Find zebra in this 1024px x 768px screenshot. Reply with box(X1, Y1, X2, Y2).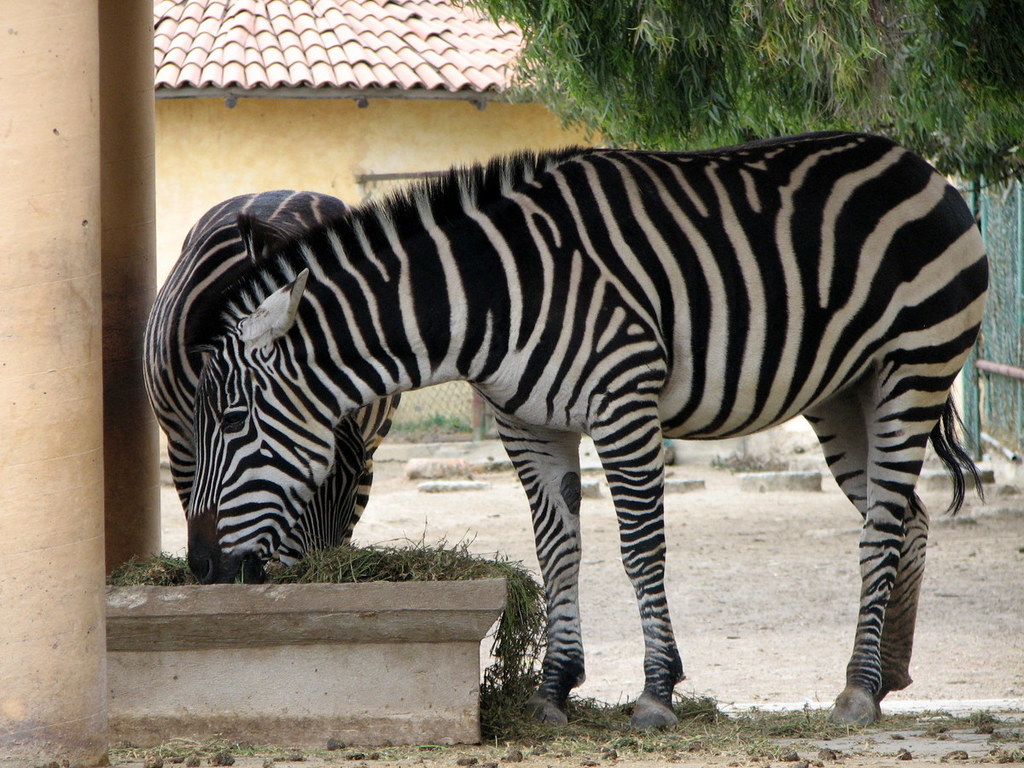
box(189, 135, 987, 724).
